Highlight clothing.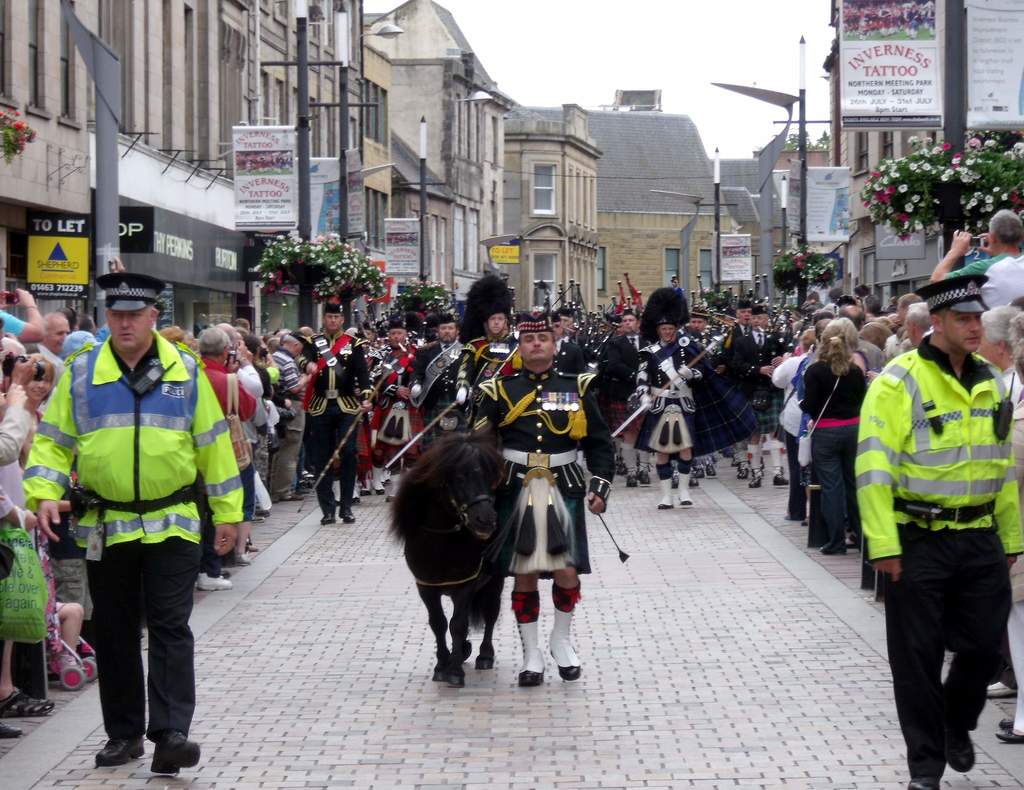
Highlighted region: [198, 353, 260, 447].
